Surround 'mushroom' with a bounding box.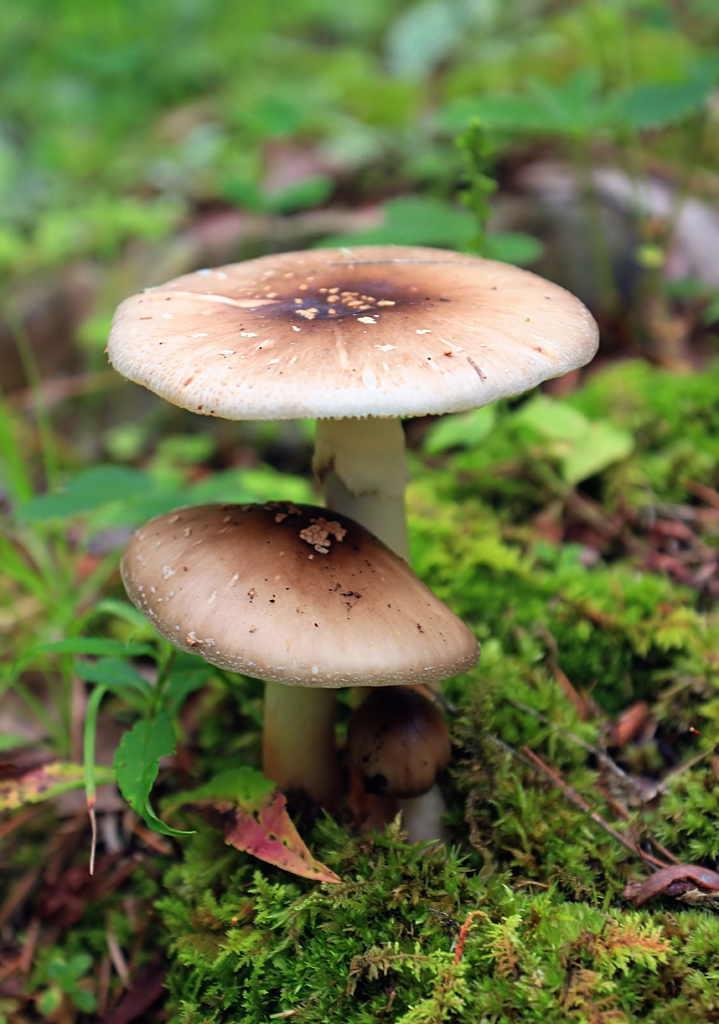
bbox=[119, 497, 481, 795].
